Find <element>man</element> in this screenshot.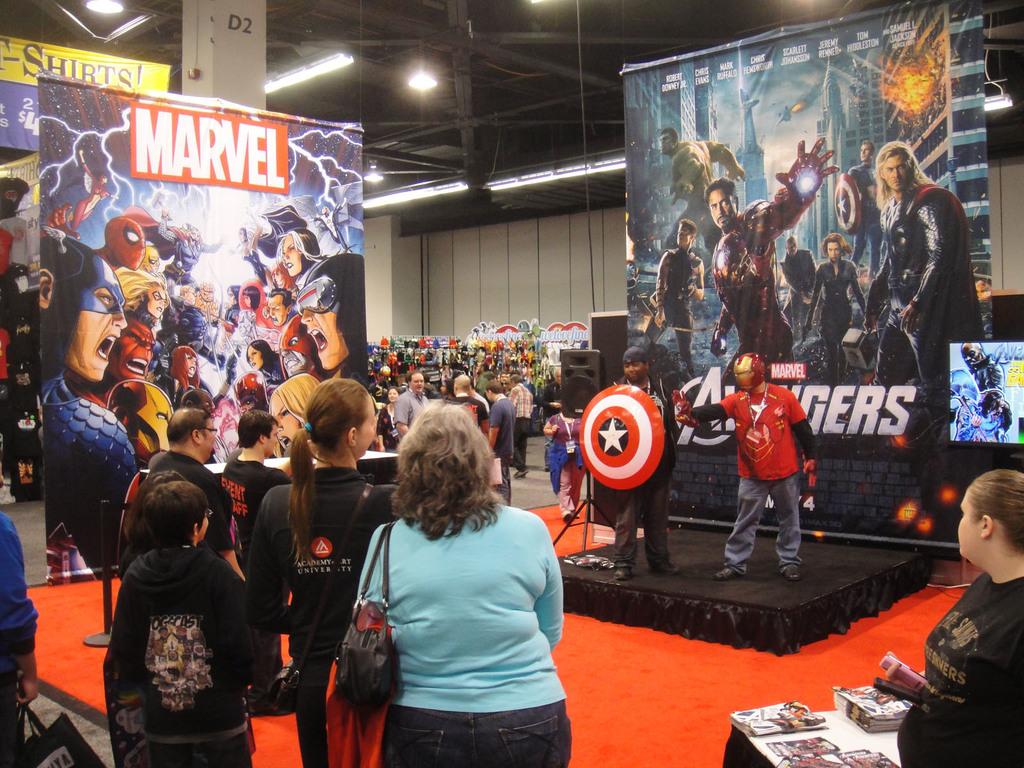
The bounding box for <element>man</element> is bbox(486, 379, 514, 504).
